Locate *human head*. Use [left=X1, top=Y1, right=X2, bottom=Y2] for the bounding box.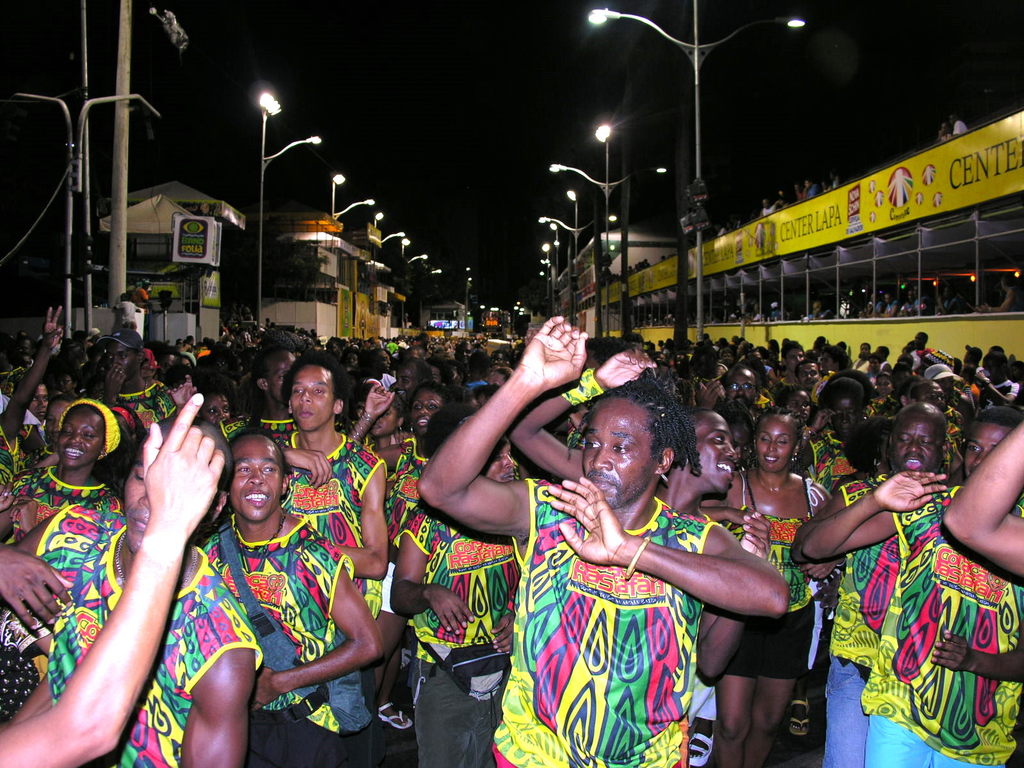
[left=817, top=382, right=863, bottom=436].
